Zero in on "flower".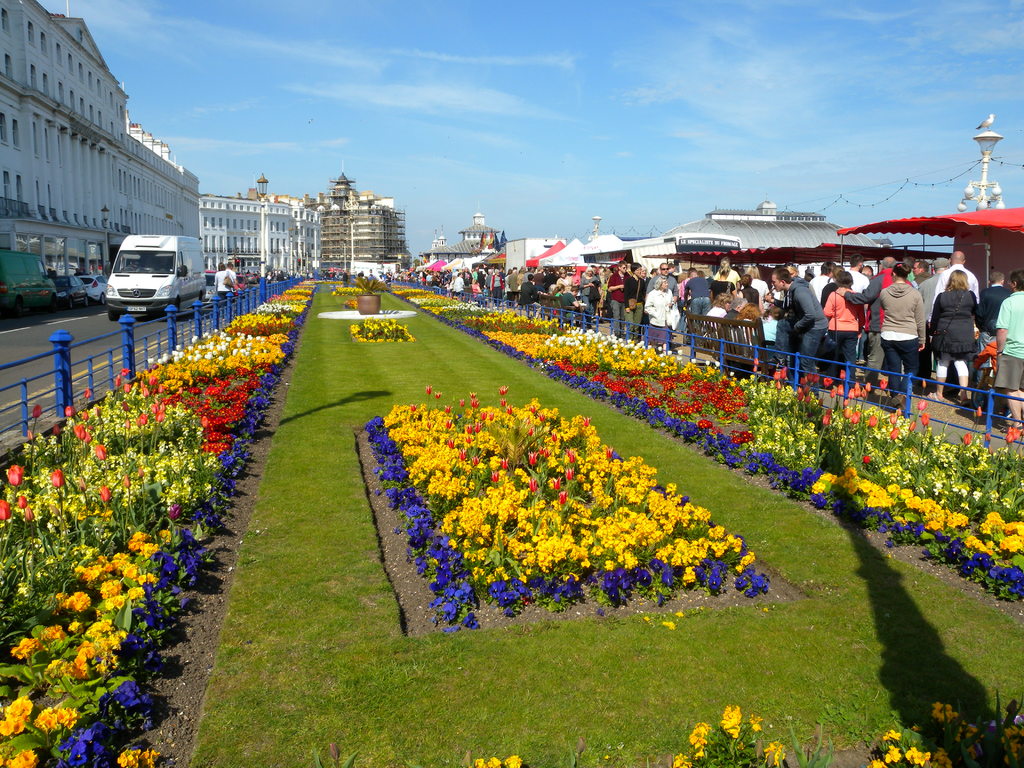
Zeroed in: <box>795,389,803,403</box>.
